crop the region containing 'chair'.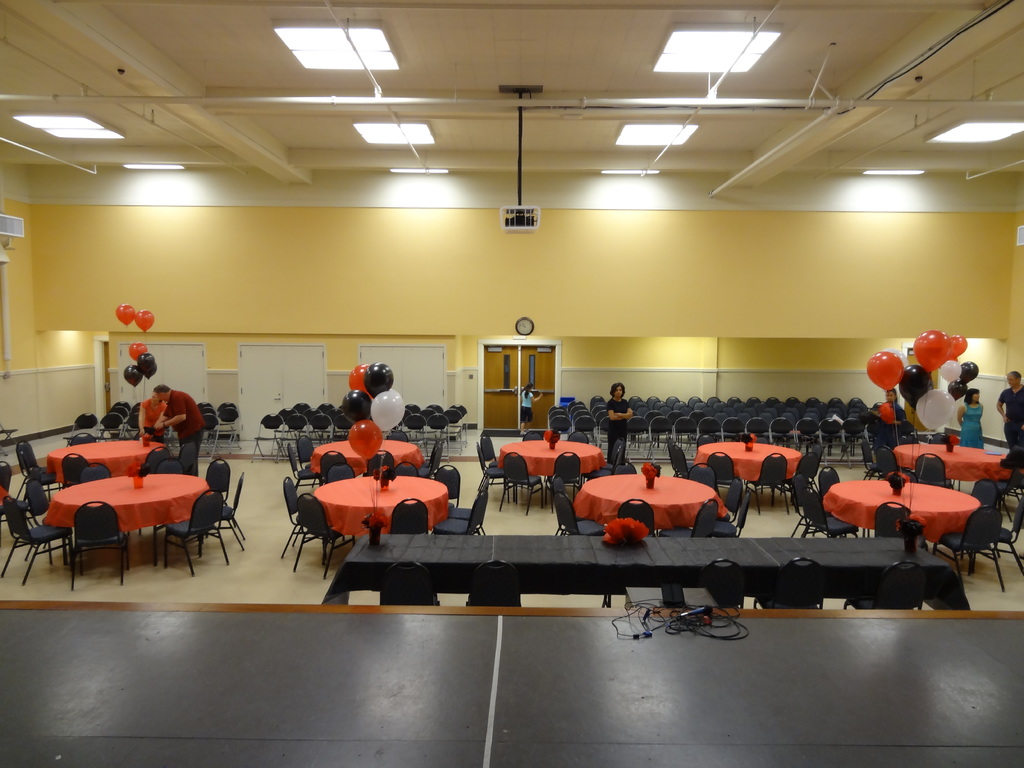
Crop region: BBox(604, 457, 634, 481).
